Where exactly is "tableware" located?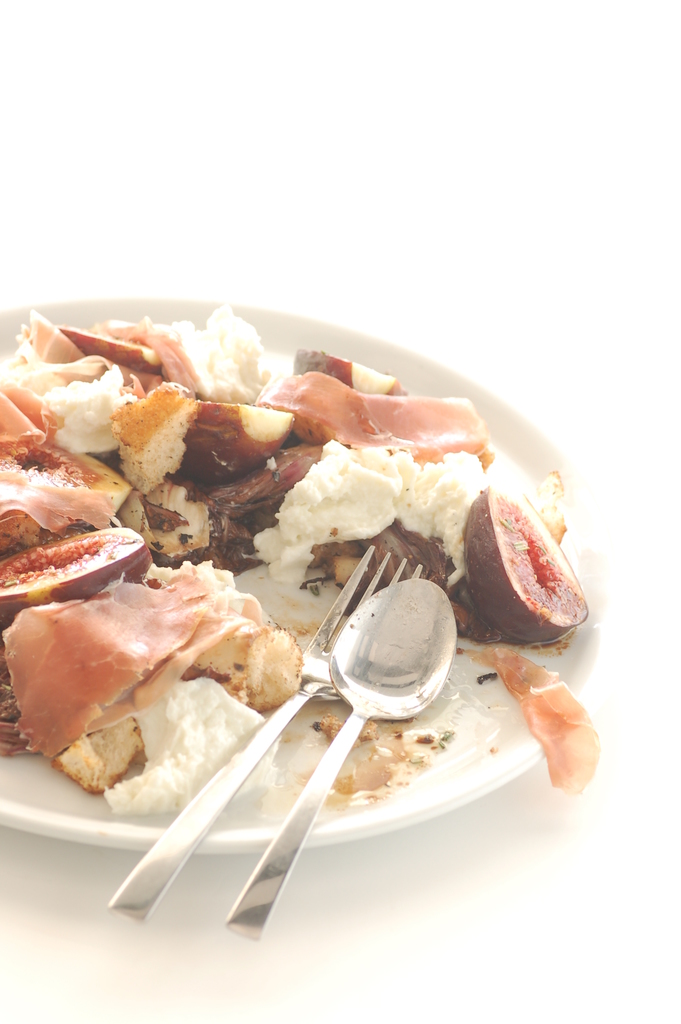
Its bounding box is <bbox>0, 290, 606, 854</bbox>.
